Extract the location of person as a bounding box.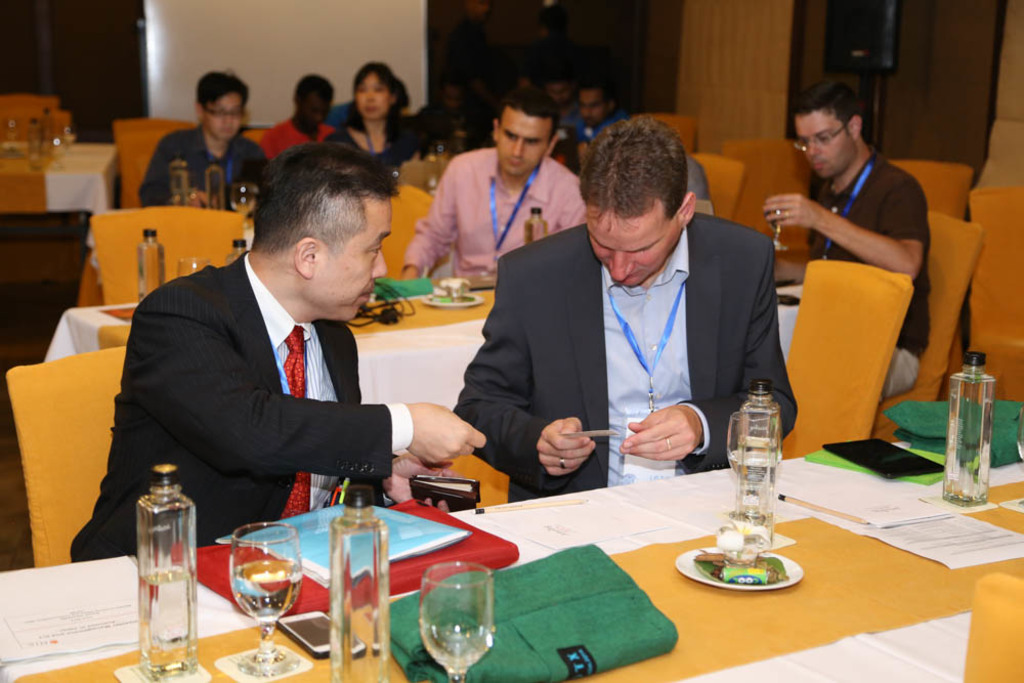
<bbox>139, 65, 272, 211</bbox>.
